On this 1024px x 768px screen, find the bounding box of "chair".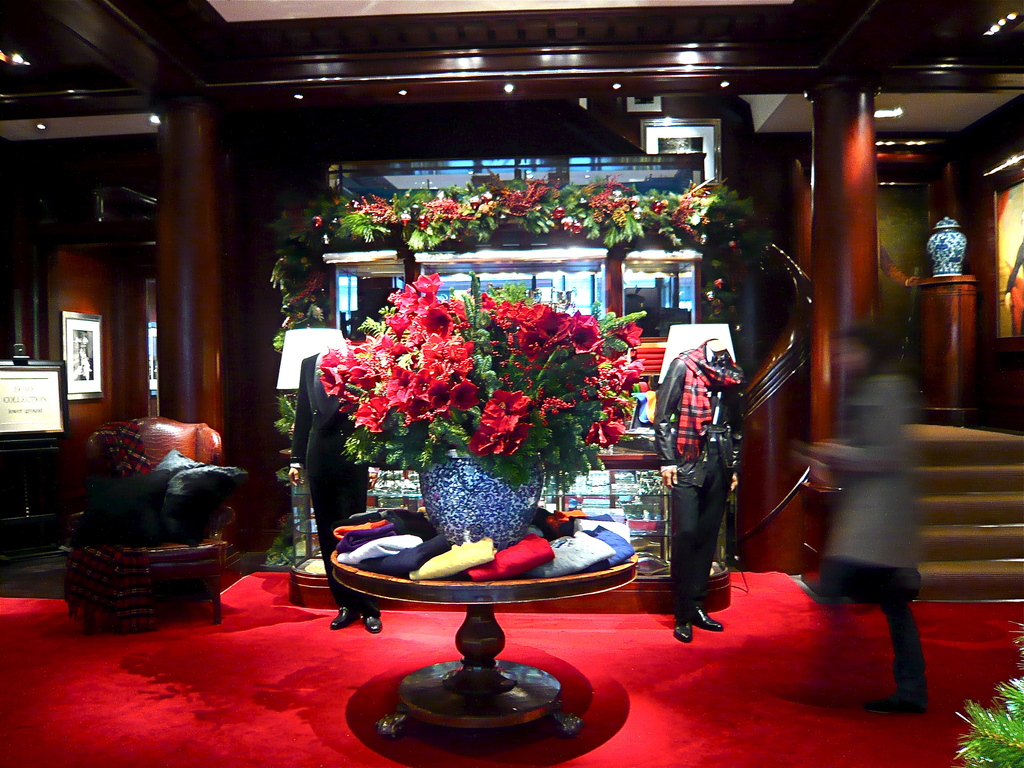
Bounding box: (49, 404, 251, 632).
